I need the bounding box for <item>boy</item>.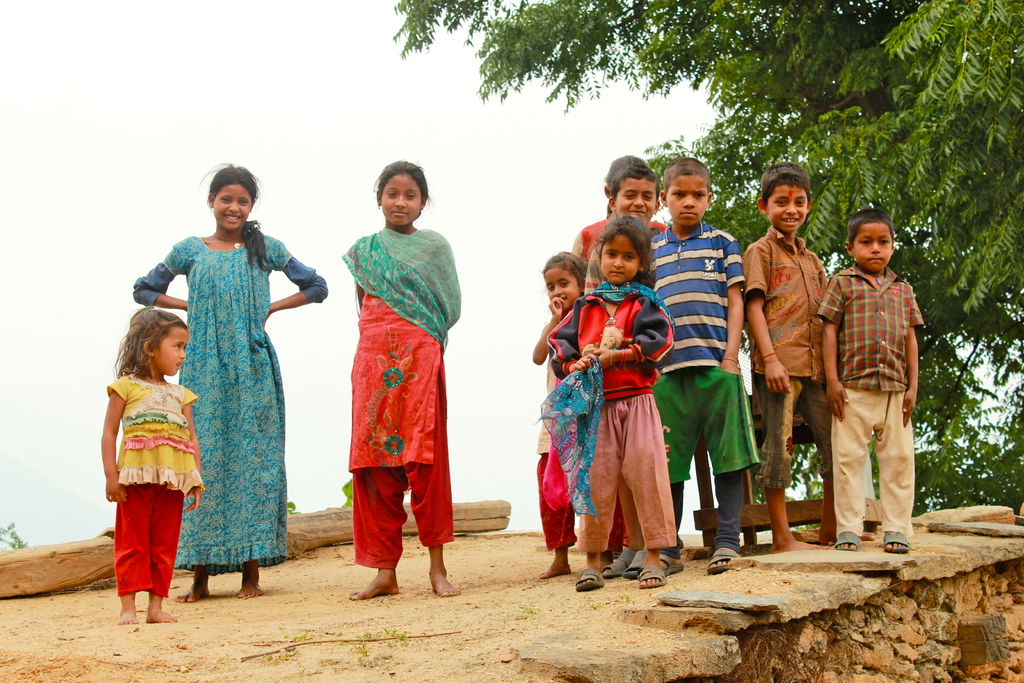
Here it is: <box>739,157,843,559</box>.
